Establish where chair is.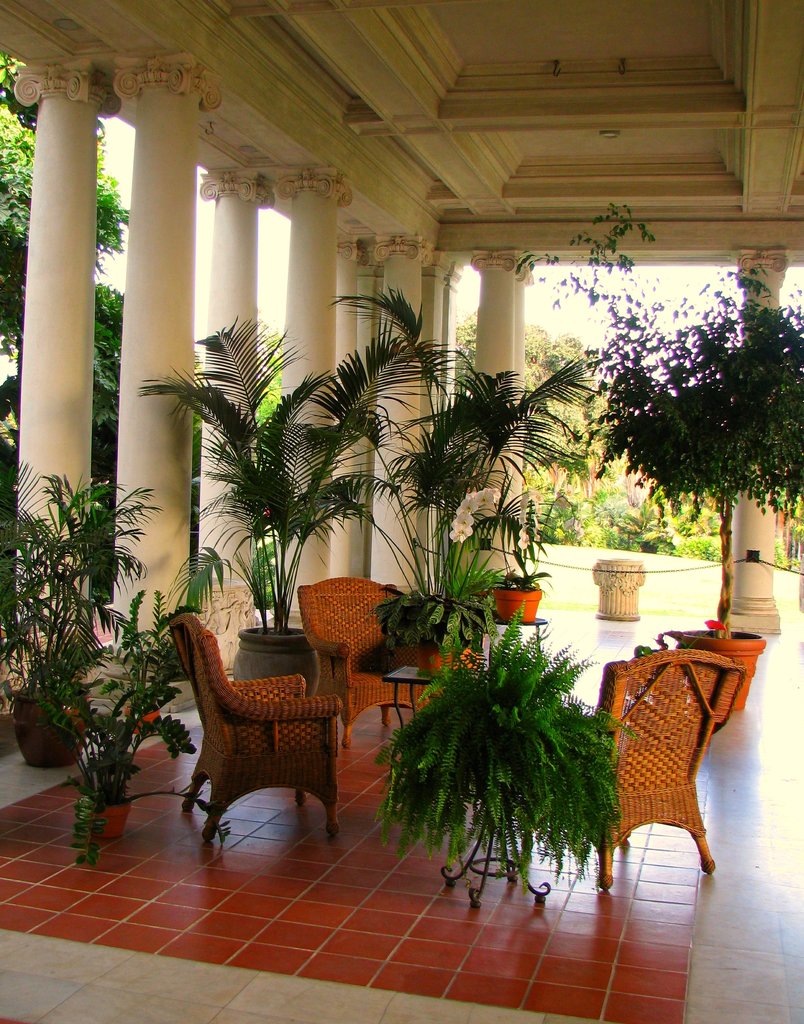
Established at bbox=(578, 639, 744, 889).
